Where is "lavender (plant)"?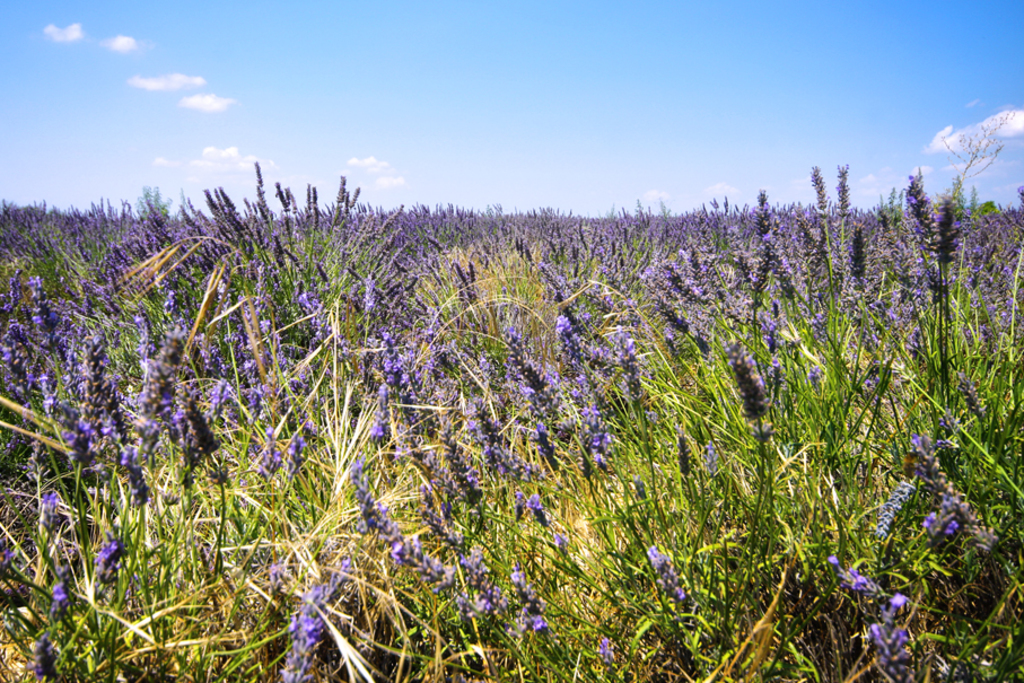
select_region(658, 252, 707, 299).
